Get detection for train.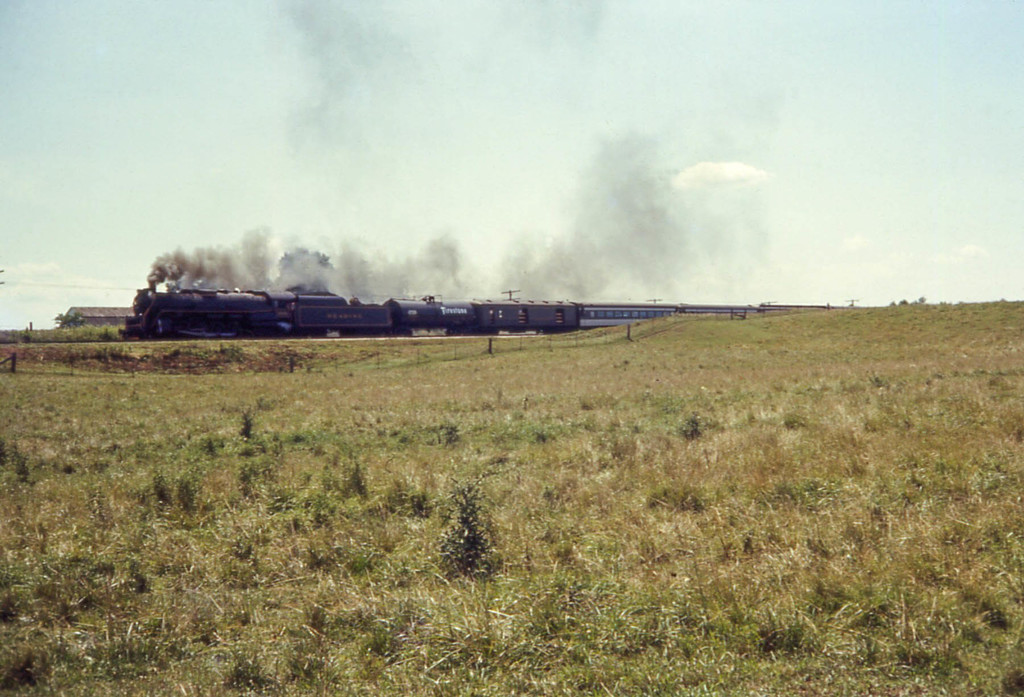
Detection: rect(116, 270, 824, 340).
